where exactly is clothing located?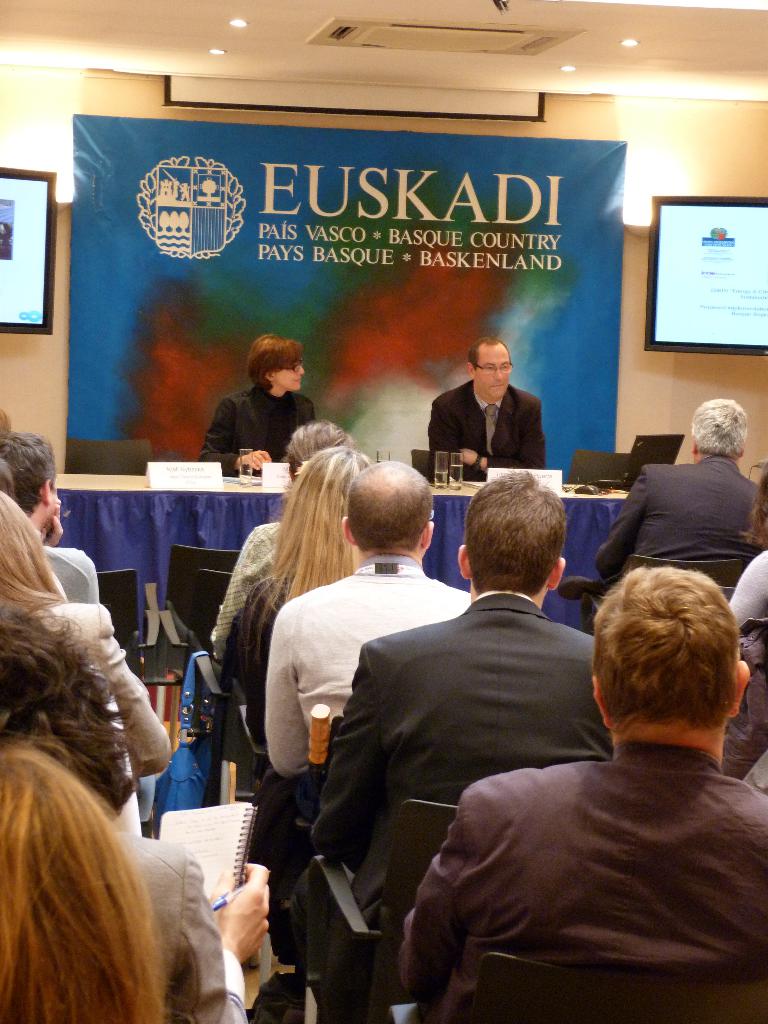
Its bounding box is box=[424, 380, 544, 483].
